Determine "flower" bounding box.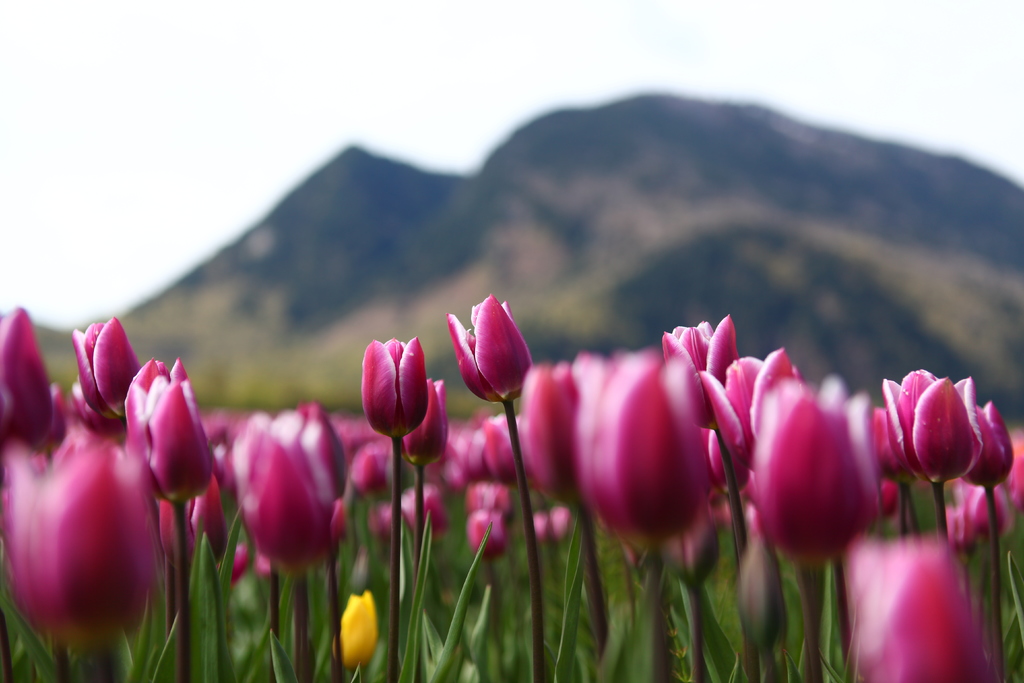
Determined: region(324, 586, 381, 666).
